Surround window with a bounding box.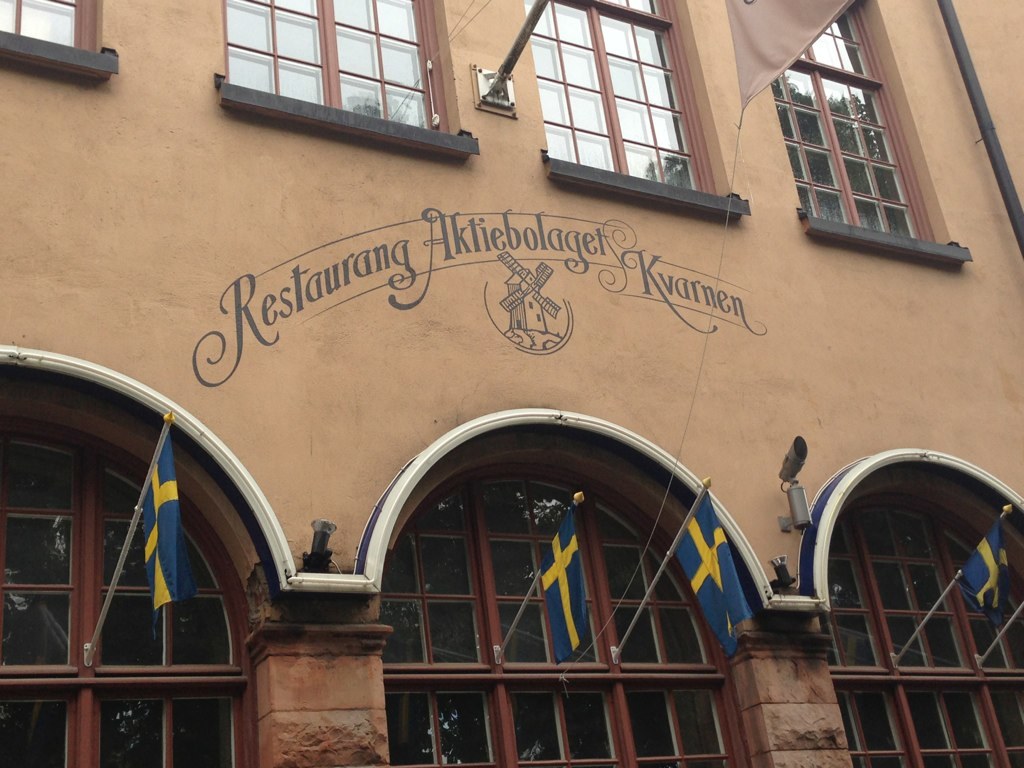
<box>0,426,229,664</box>.
